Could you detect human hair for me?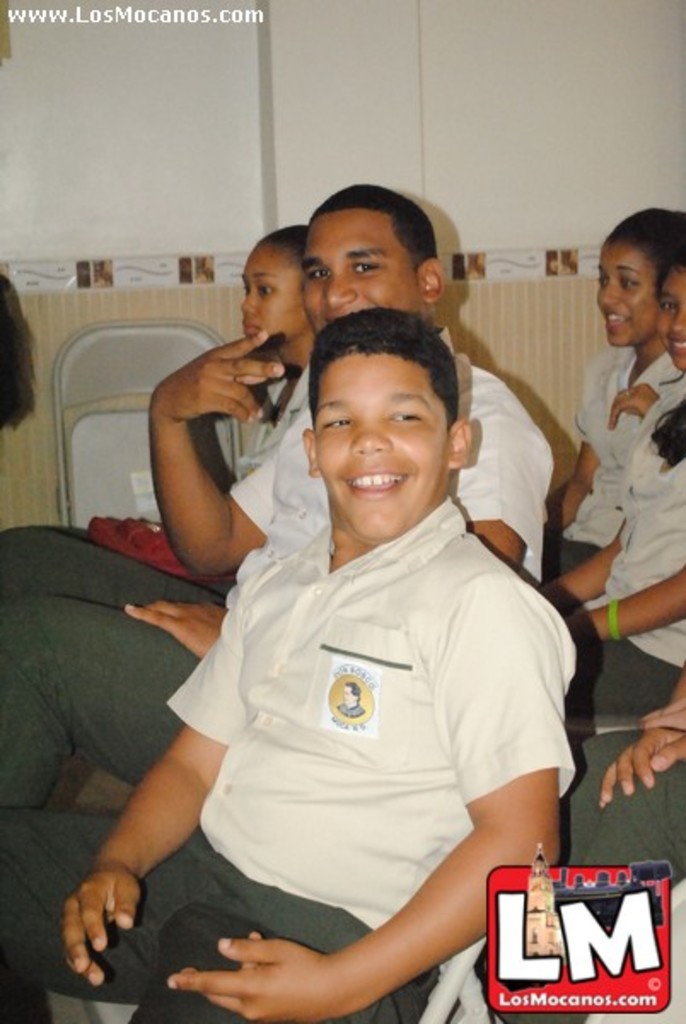
Detection result: (left=287, top=309, right=466, bottom=463).
